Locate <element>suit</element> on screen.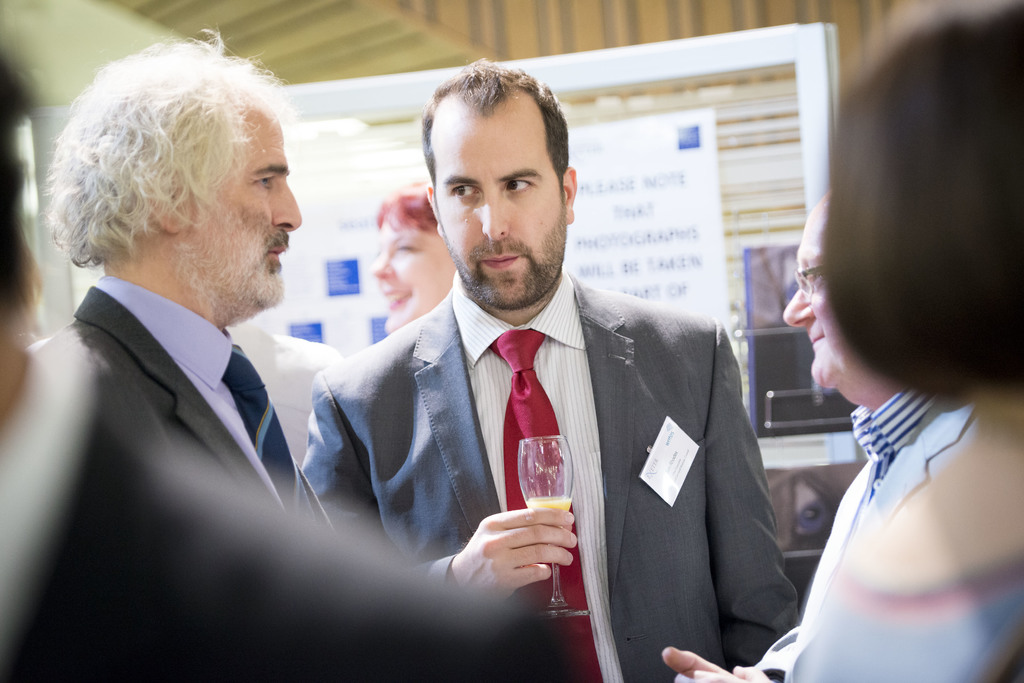
On screen at (321,197,778,654).
